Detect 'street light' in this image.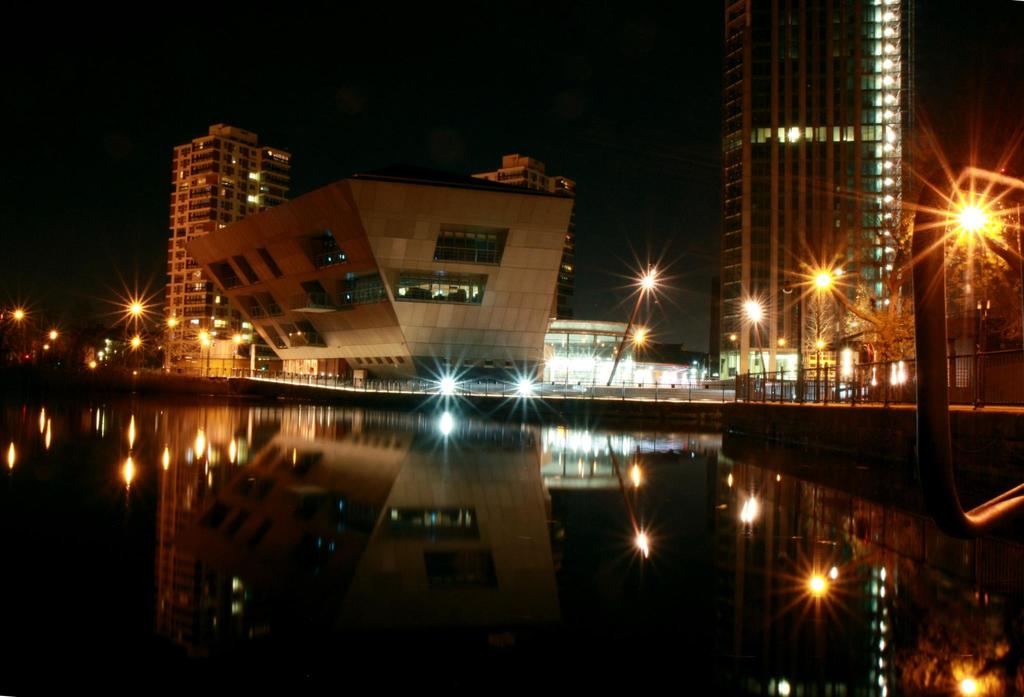
Detection: 120, 295, 133, 368.
